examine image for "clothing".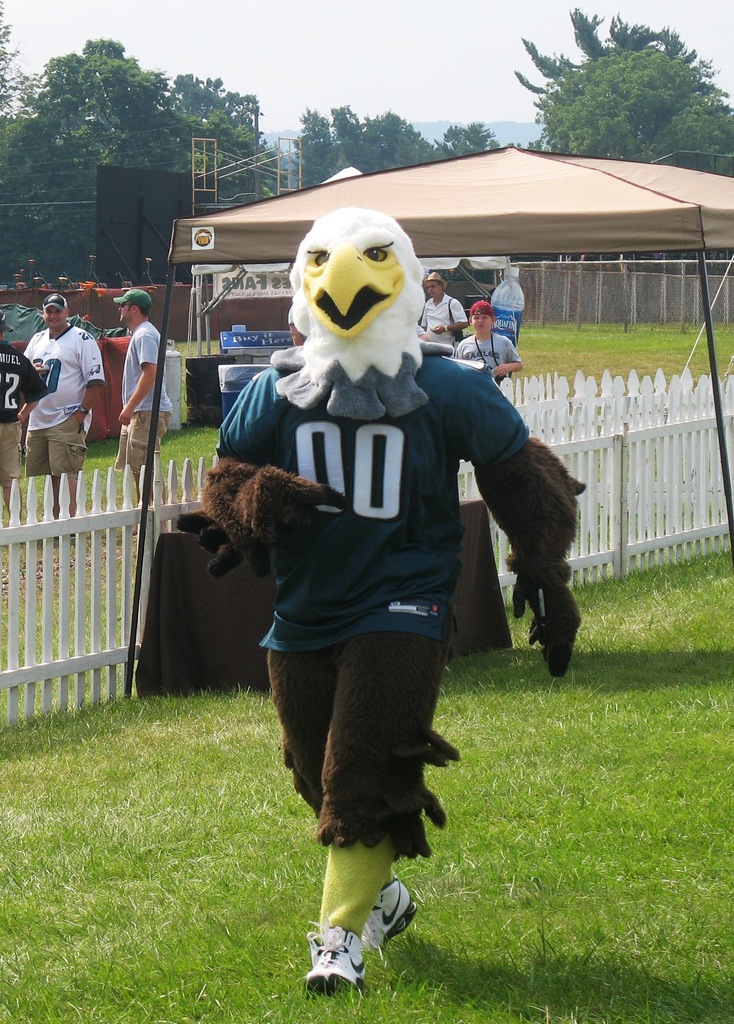
Examination result: <bbox>420, 290, 467, 353</bbox>.
